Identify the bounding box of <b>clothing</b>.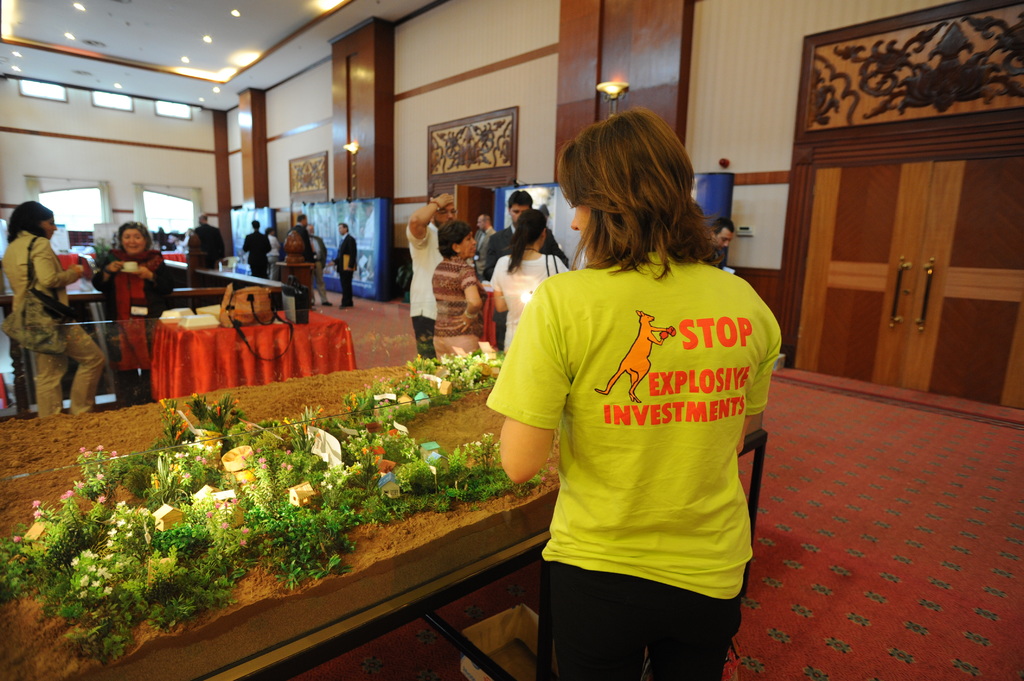
l=340, t=234, r=357, b=301.
